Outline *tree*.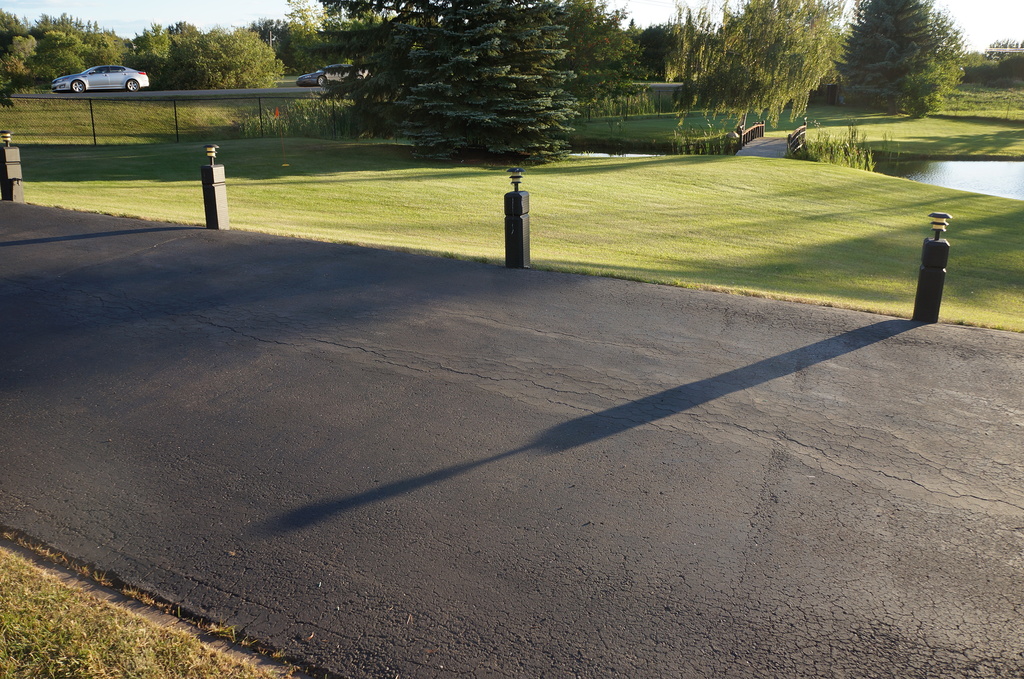
Outline: (561,0,657,118).
